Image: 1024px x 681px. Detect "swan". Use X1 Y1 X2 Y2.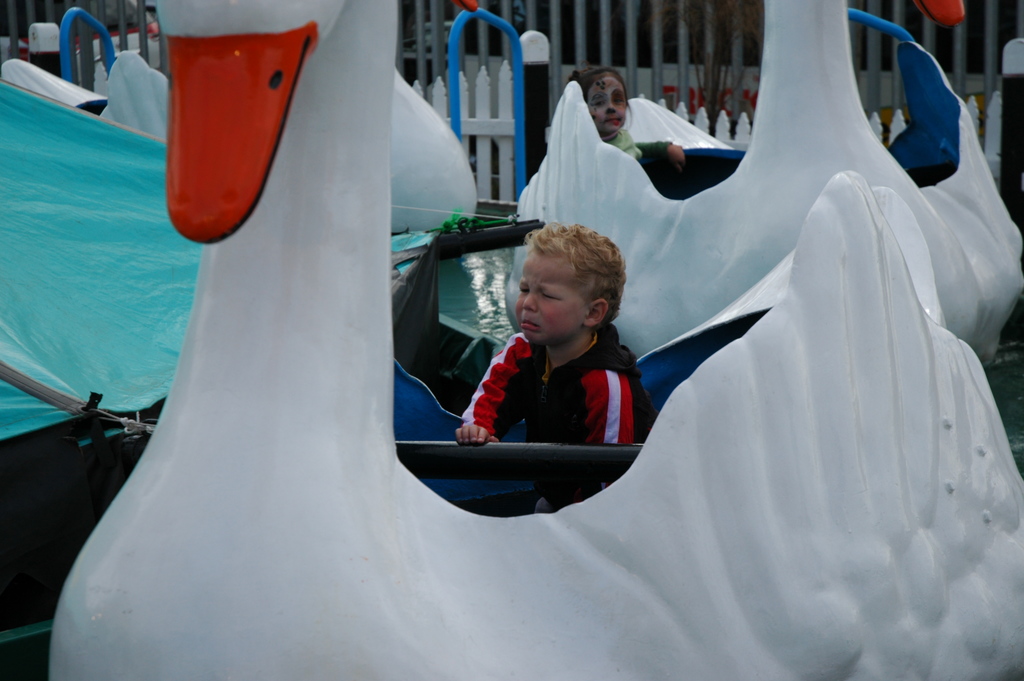
40 0 1015 680.
